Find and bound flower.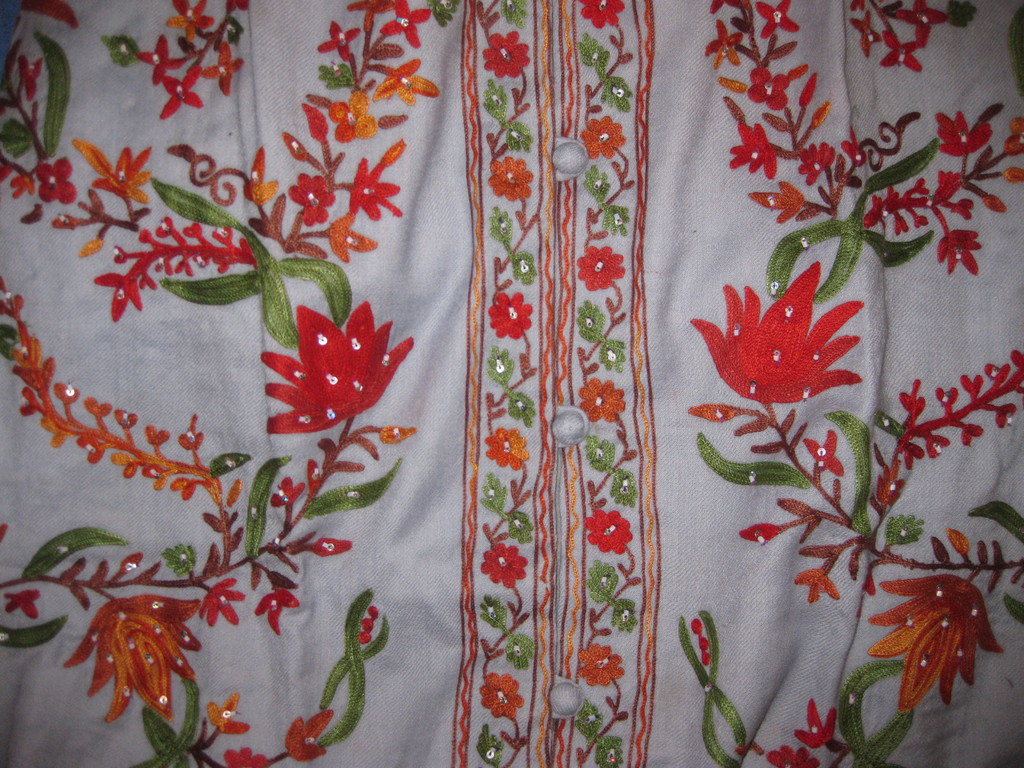
Bound: BBox(488, 290, 534, 342).
